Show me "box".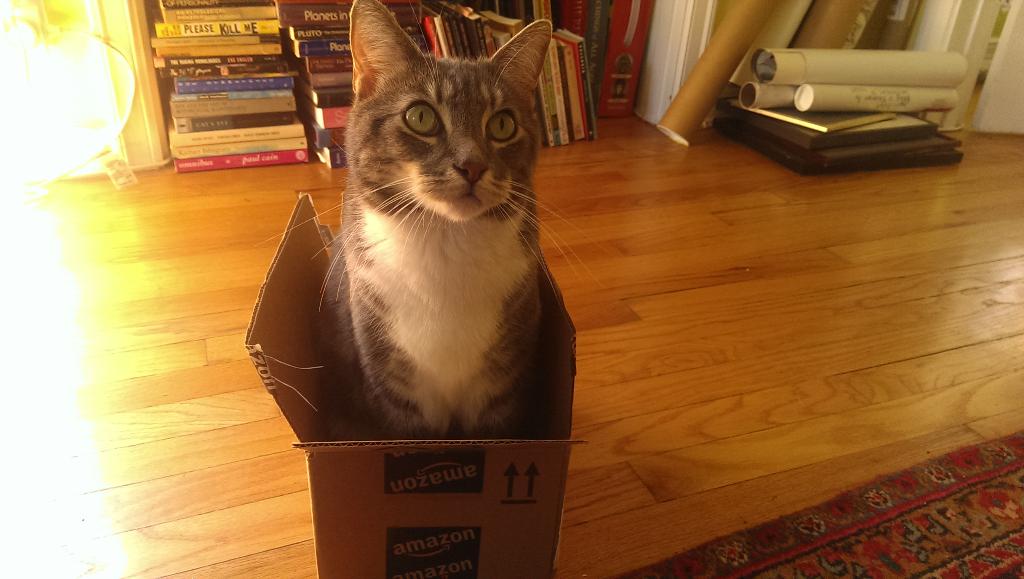
"box" is here: 246,191,579,578.
